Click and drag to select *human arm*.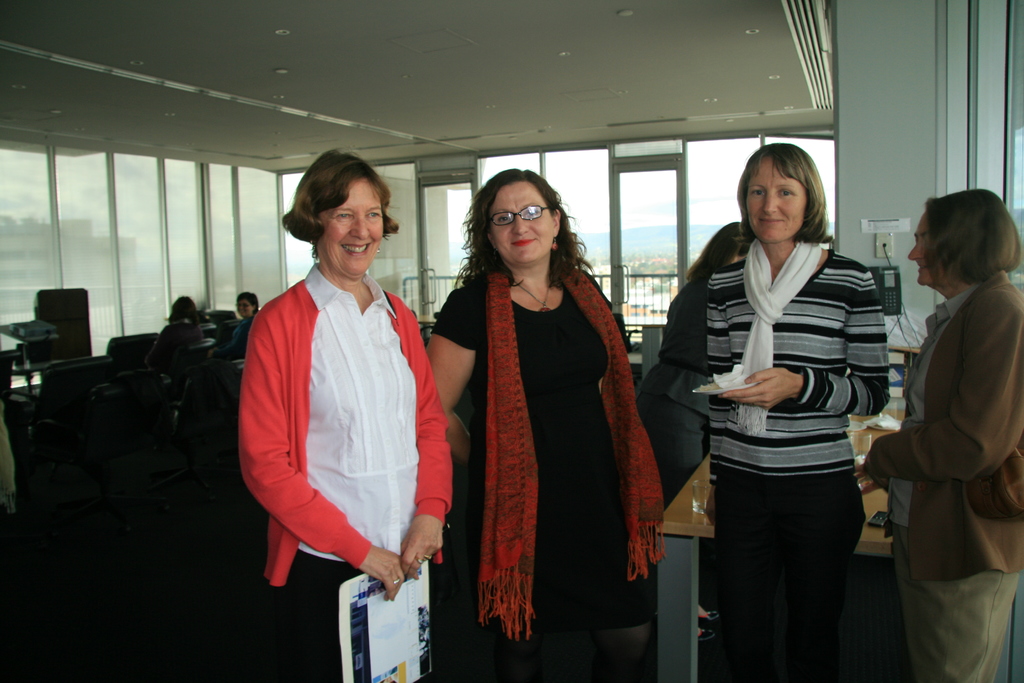
Selection: (x1=396, y1=313, x2=456, y2=579).
